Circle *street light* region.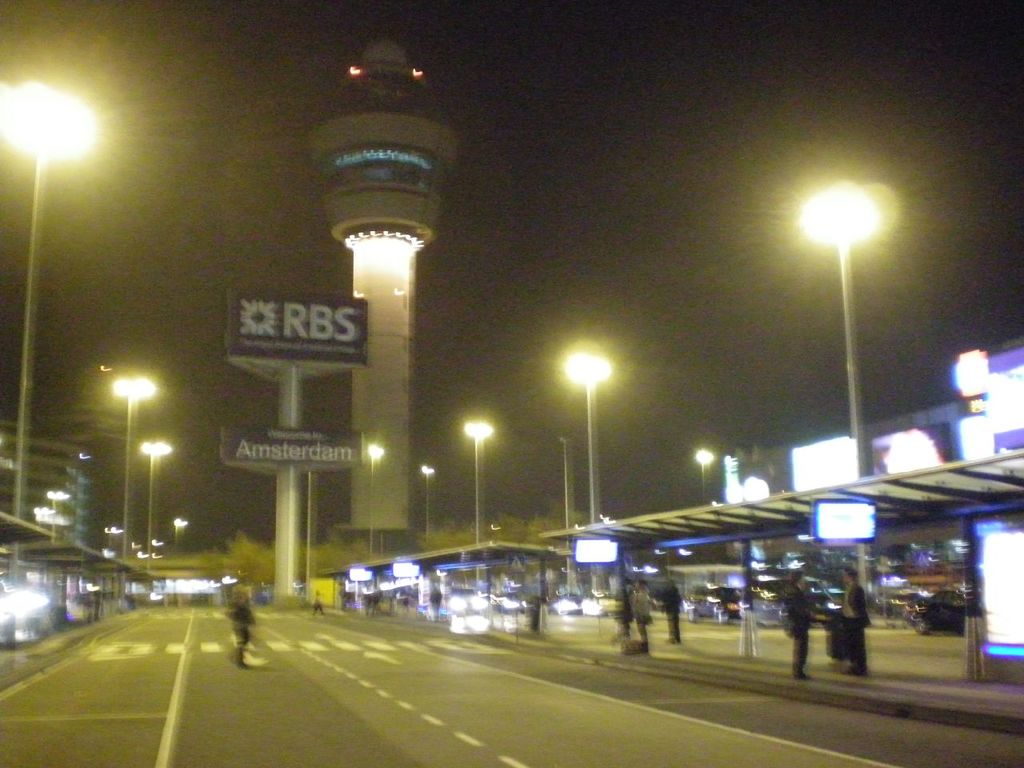
Region: bbox=(689, 446, 716, 505).
